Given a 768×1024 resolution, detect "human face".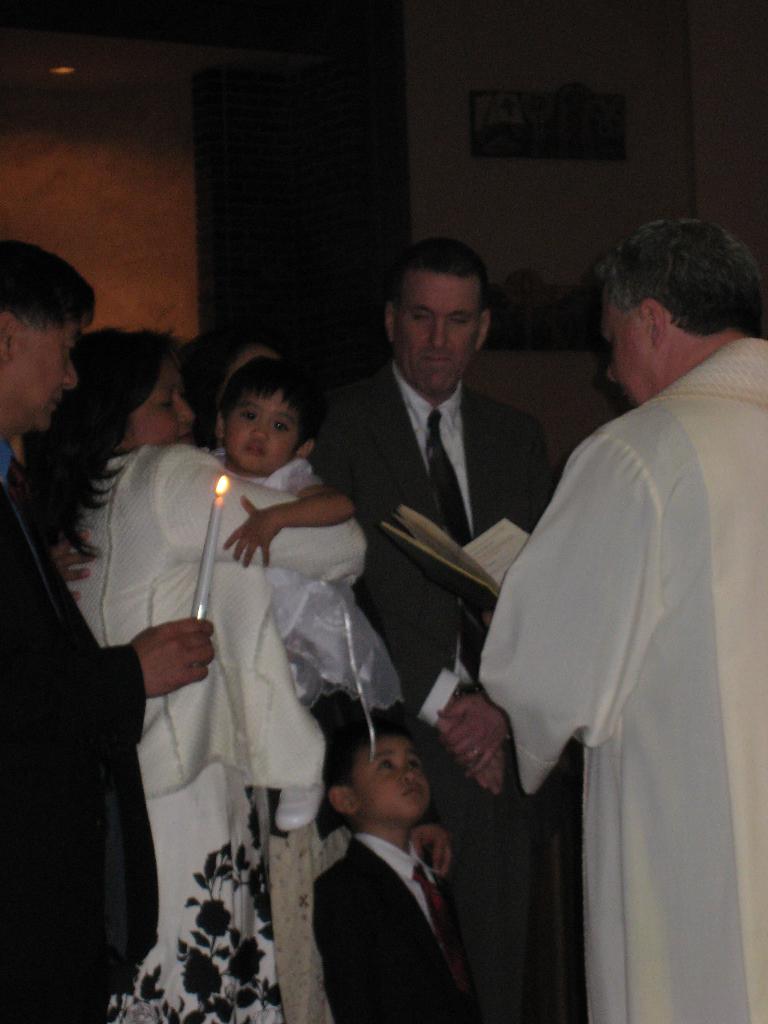
138, 367, 197, 444.
